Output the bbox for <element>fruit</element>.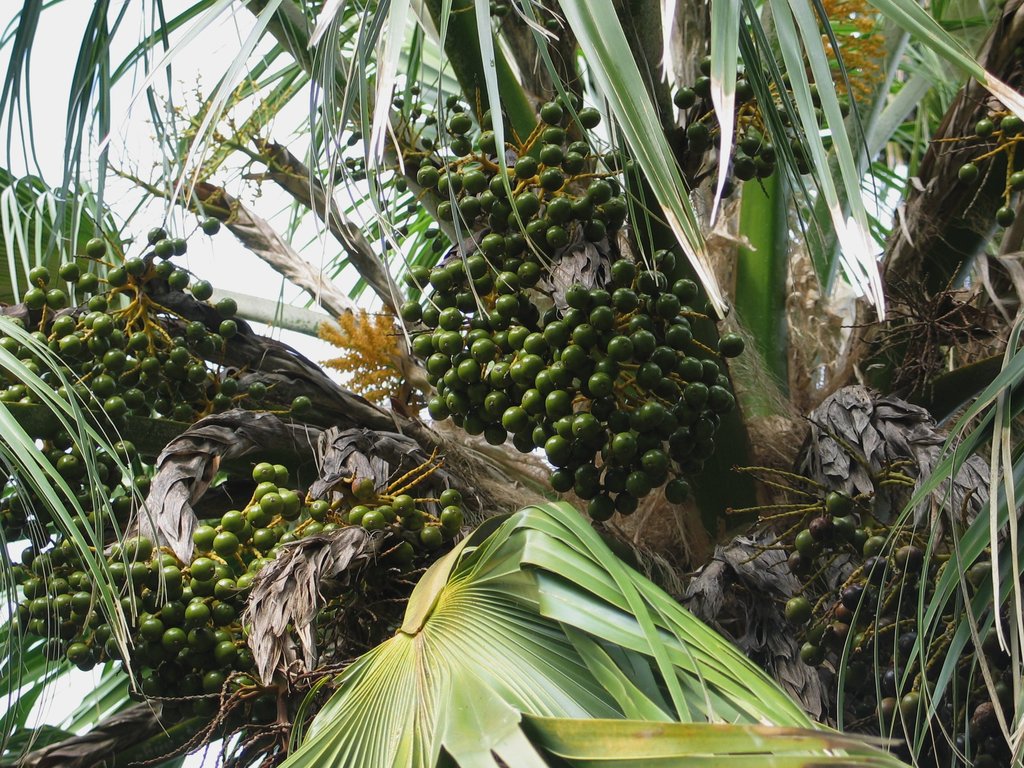
bbox(972, 116, 996, 135).
